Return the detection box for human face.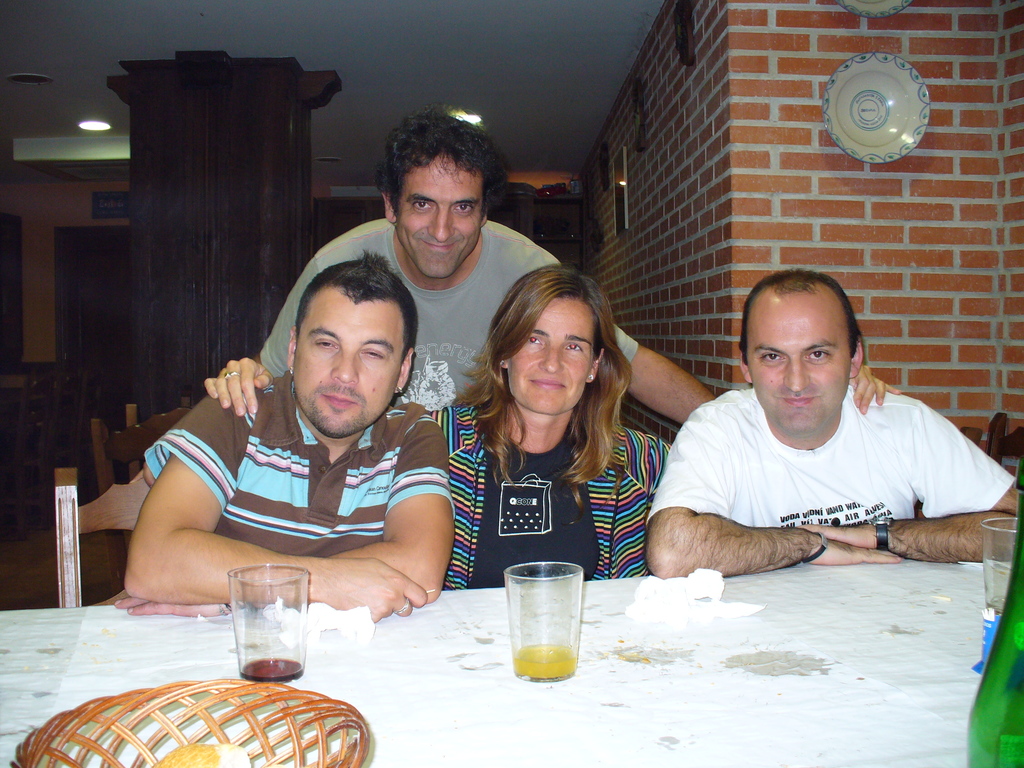
locate(395, 157, 488, 278).
